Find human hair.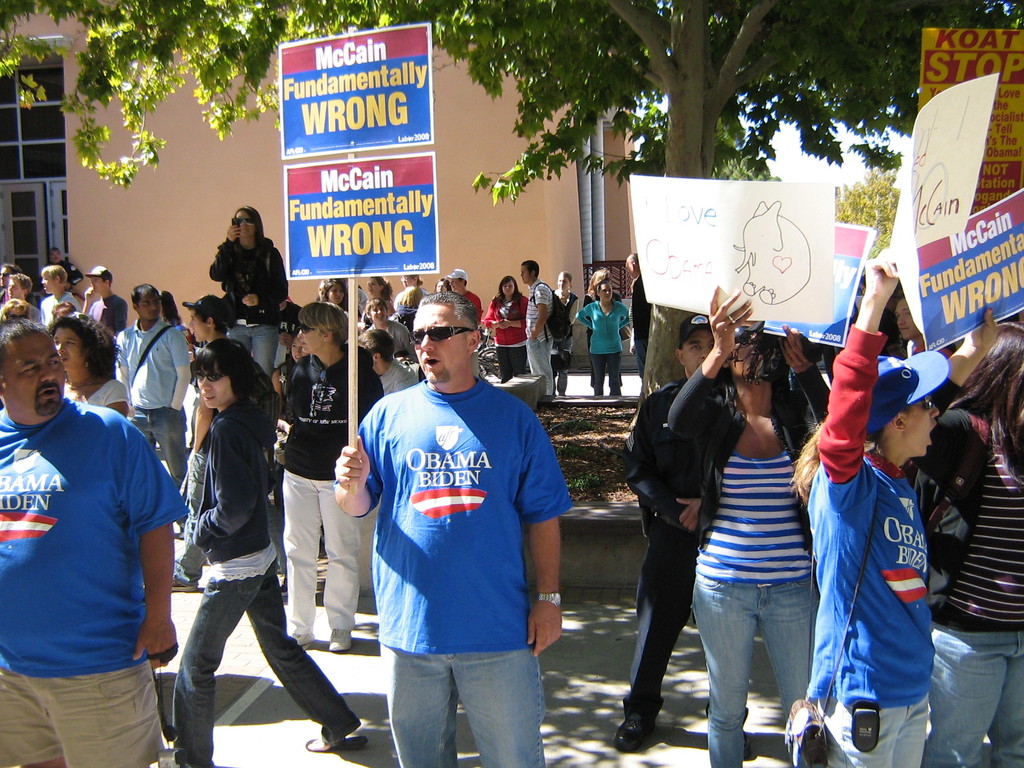
(14, 273, 30, 290).
